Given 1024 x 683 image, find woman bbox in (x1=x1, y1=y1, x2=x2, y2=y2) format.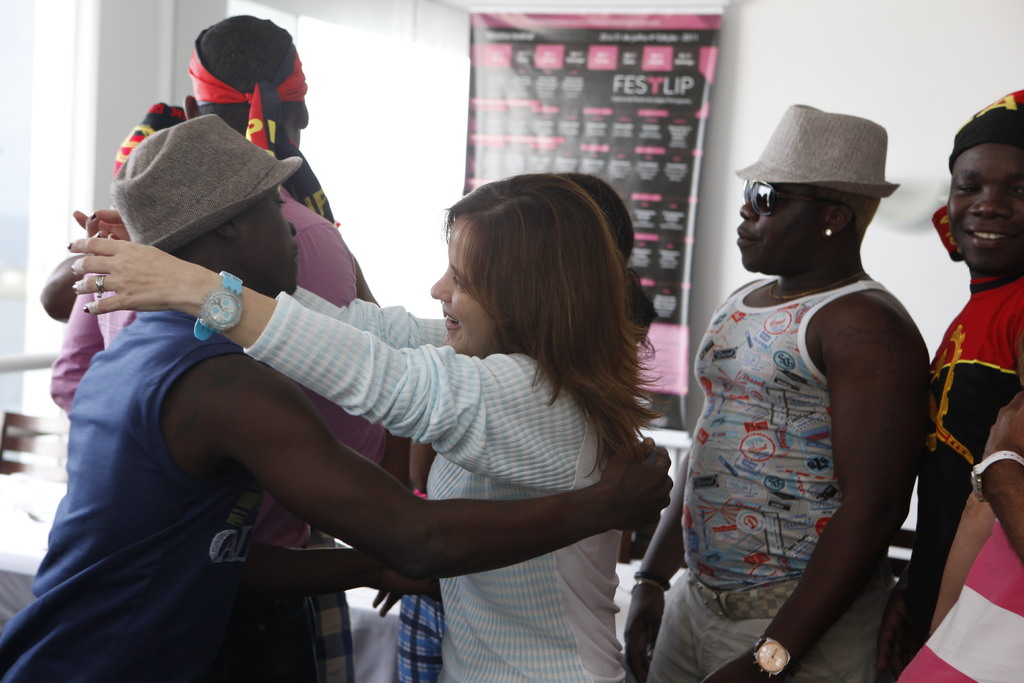
(x1=165, y1=148, x2=693, y2=677).
